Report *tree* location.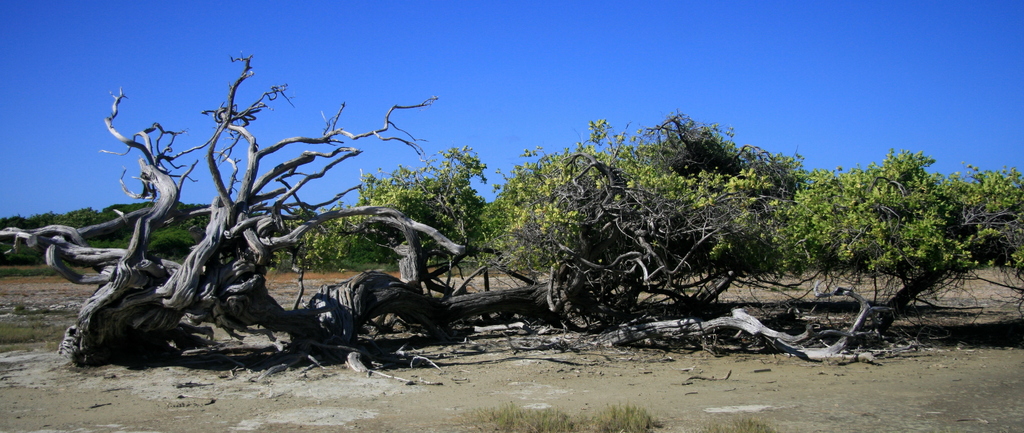
Report: {"left": 457, "top": 111, "right": 843, "bottom": 335}.
